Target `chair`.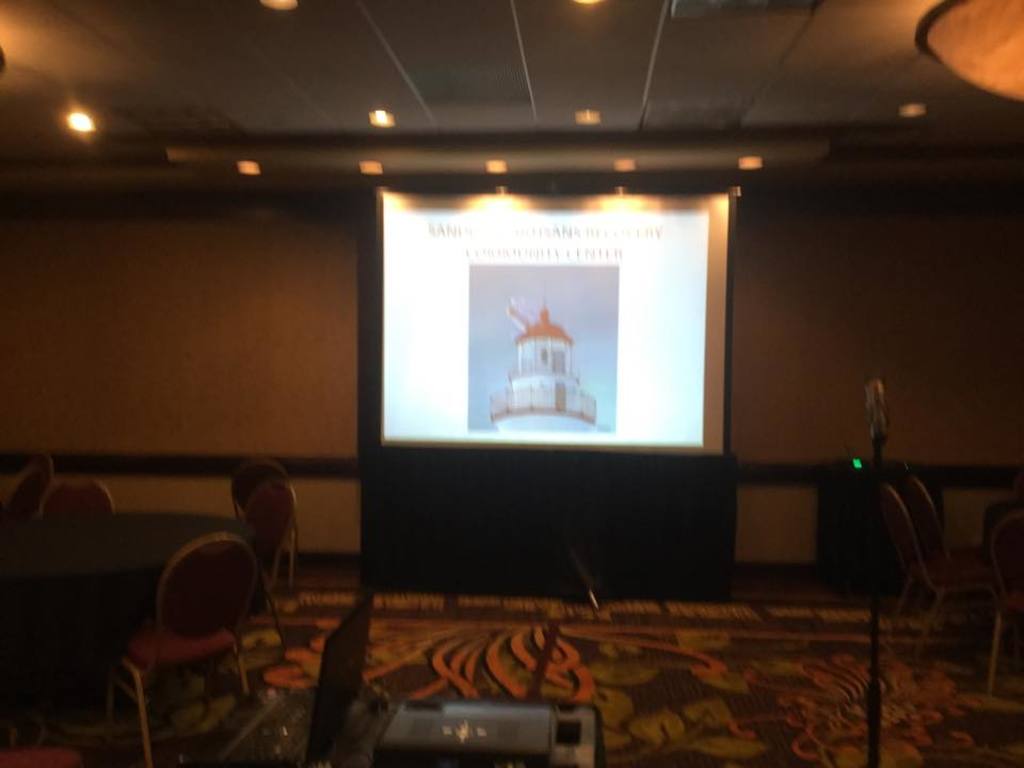
Target region: [x1=0, y1=447, x2=45, y2=517].
